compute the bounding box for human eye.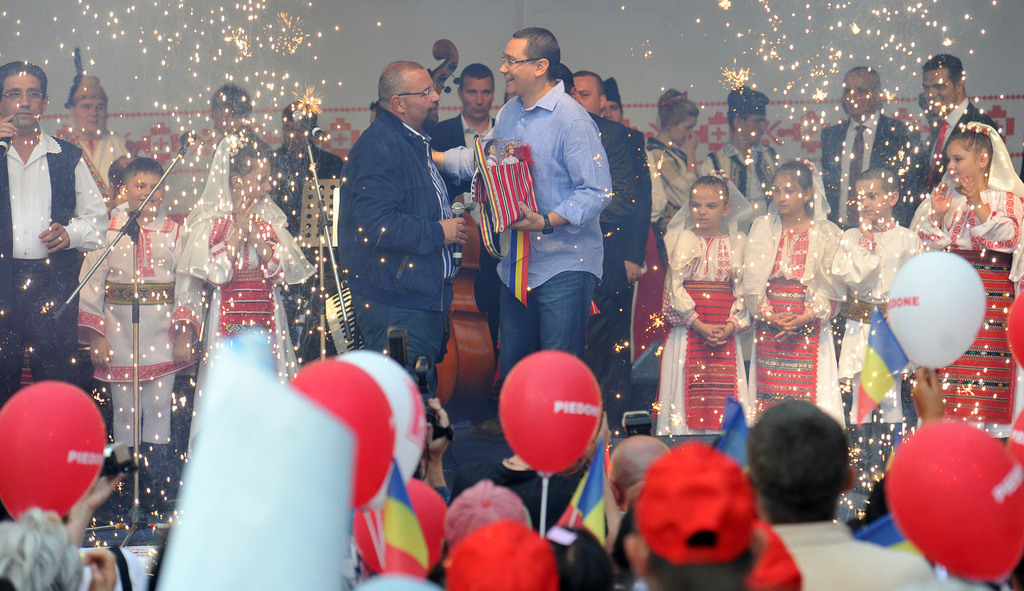
[754,120,762,126].
